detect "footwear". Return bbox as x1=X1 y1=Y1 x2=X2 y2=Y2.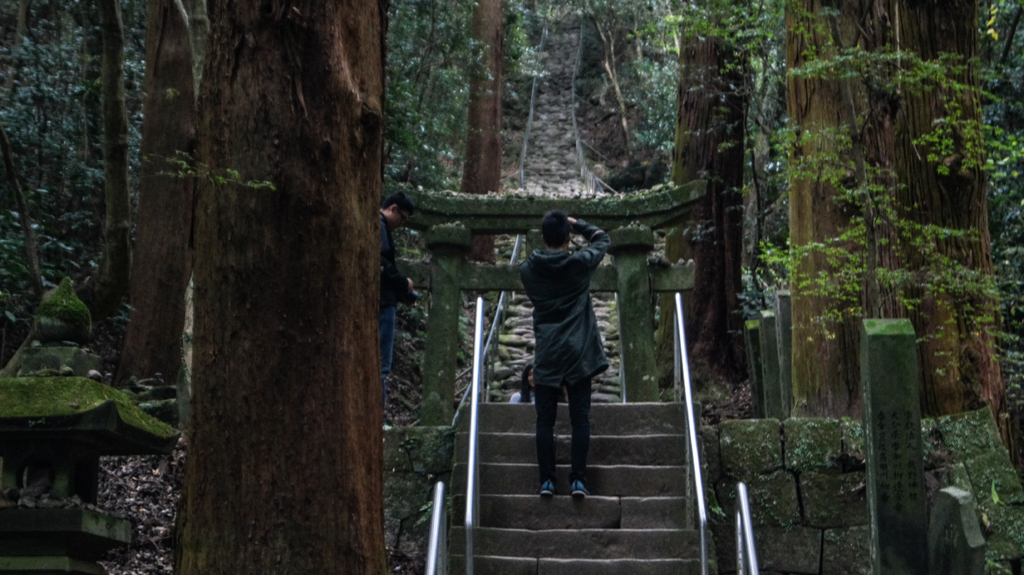
x1=536 y1=479 x2=556 y2=499.
